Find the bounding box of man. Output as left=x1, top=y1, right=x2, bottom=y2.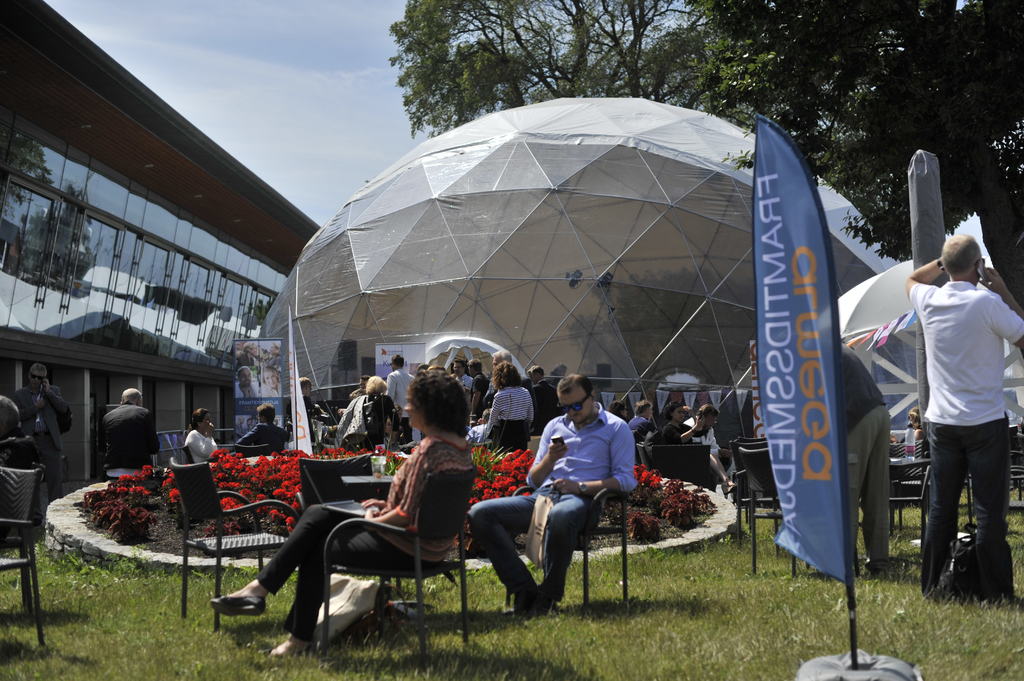
left=683, top=403, right=721, bottom=453.
